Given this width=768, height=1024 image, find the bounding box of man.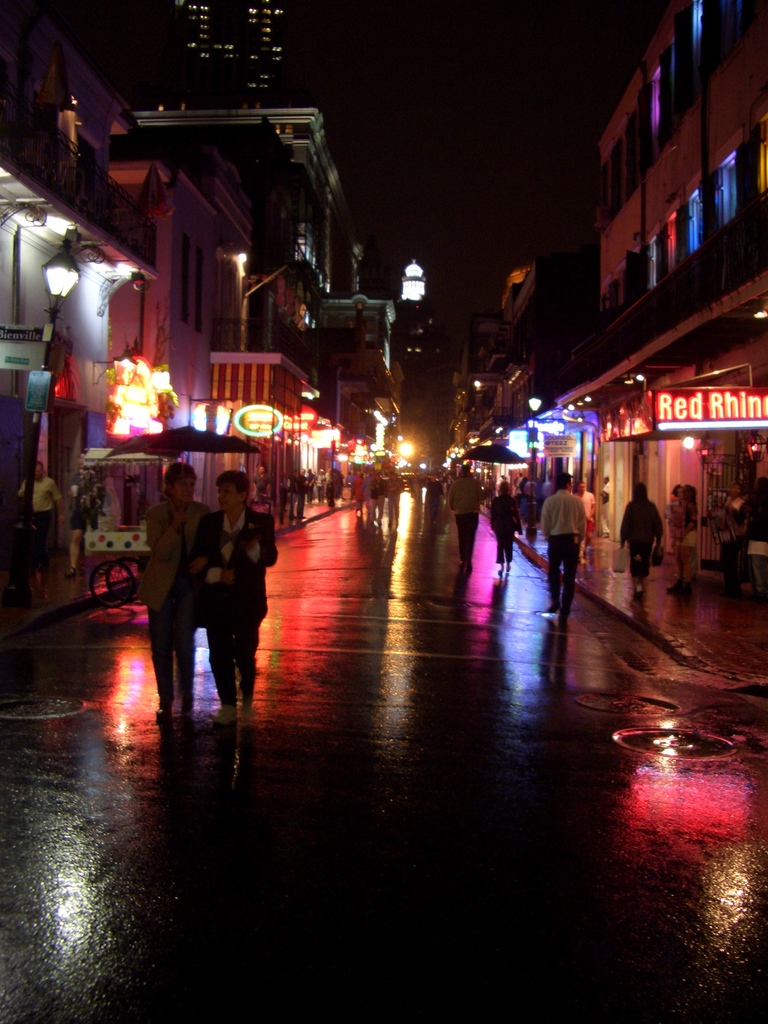
bbox(362, 468, 376, 508).
